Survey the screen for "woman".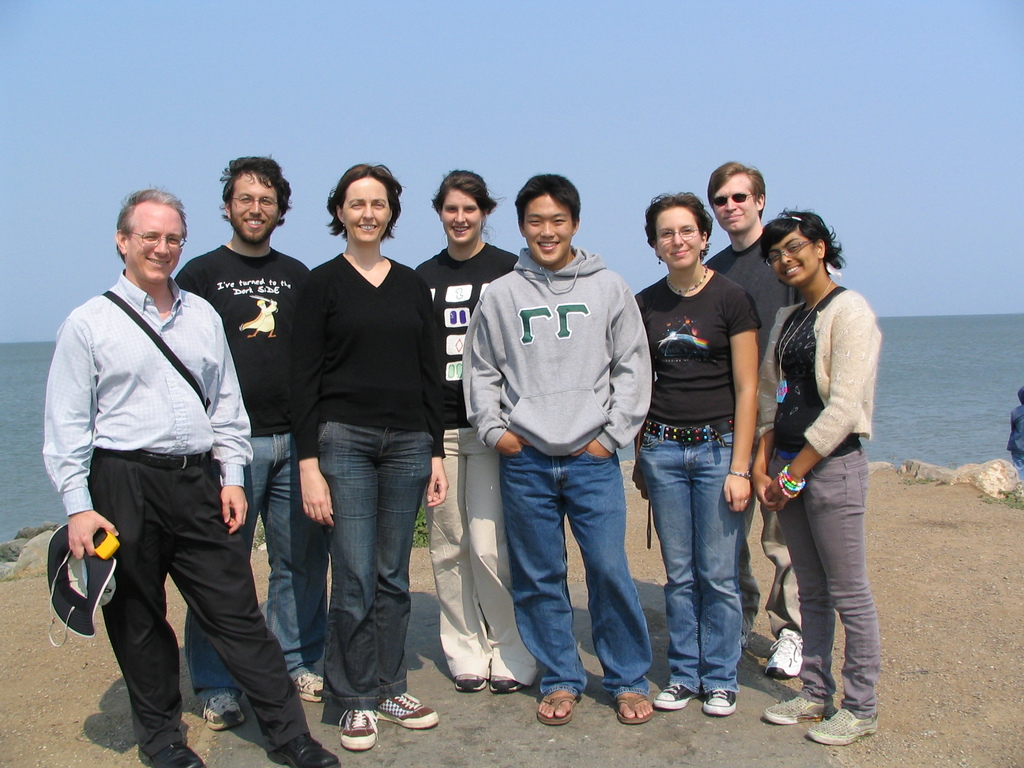
Survey found: {"x1": 282, "y1": 162, "x2": 452, "y2": 751}.
